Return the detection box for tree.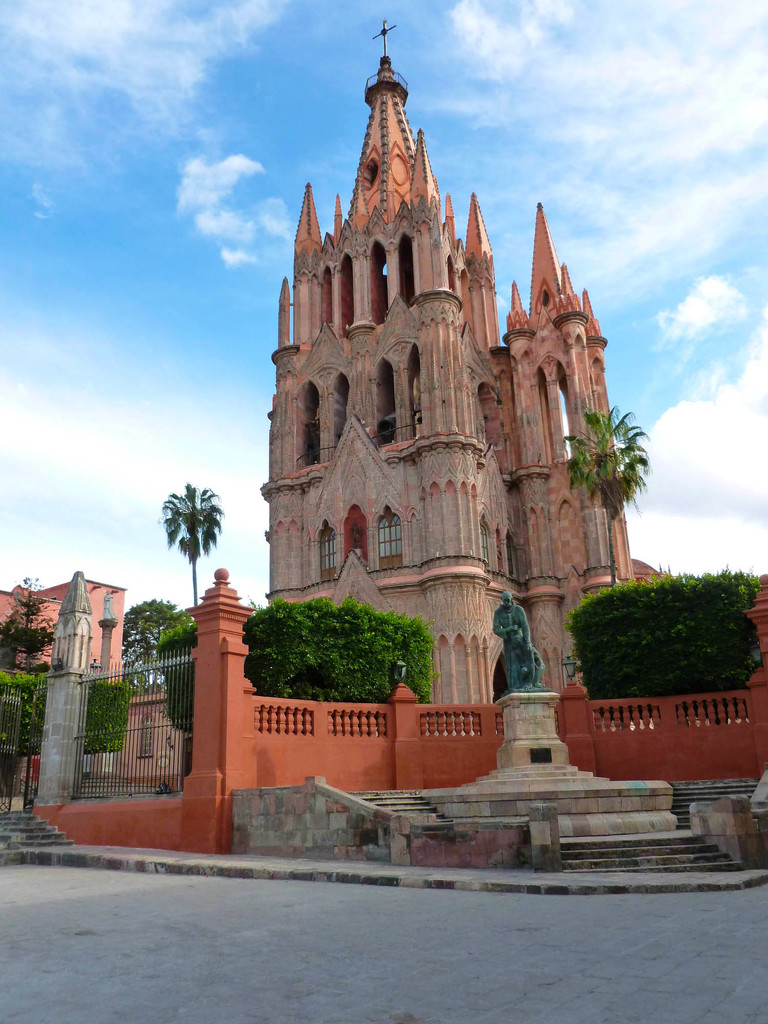
pyautogui.locateOnScreen(567, 403, 654, 584).
